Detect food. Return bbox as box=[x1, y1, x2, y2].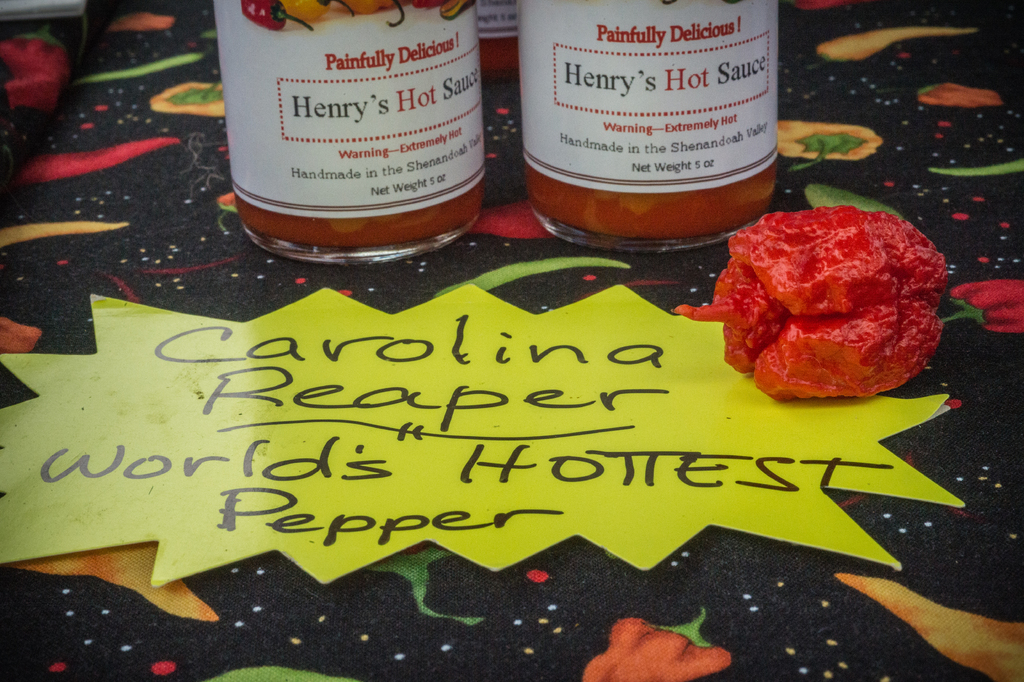
box=[581, 606, 735, 681].
